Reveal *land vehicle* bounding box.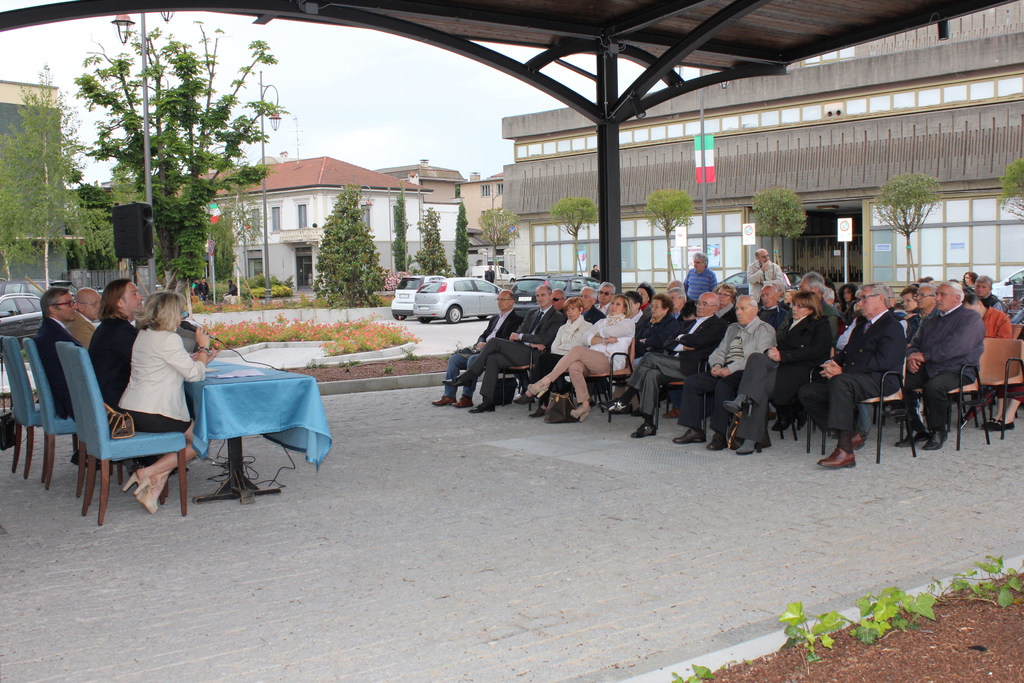
Revealed: <region>391, 276, 447, 317</region>.
